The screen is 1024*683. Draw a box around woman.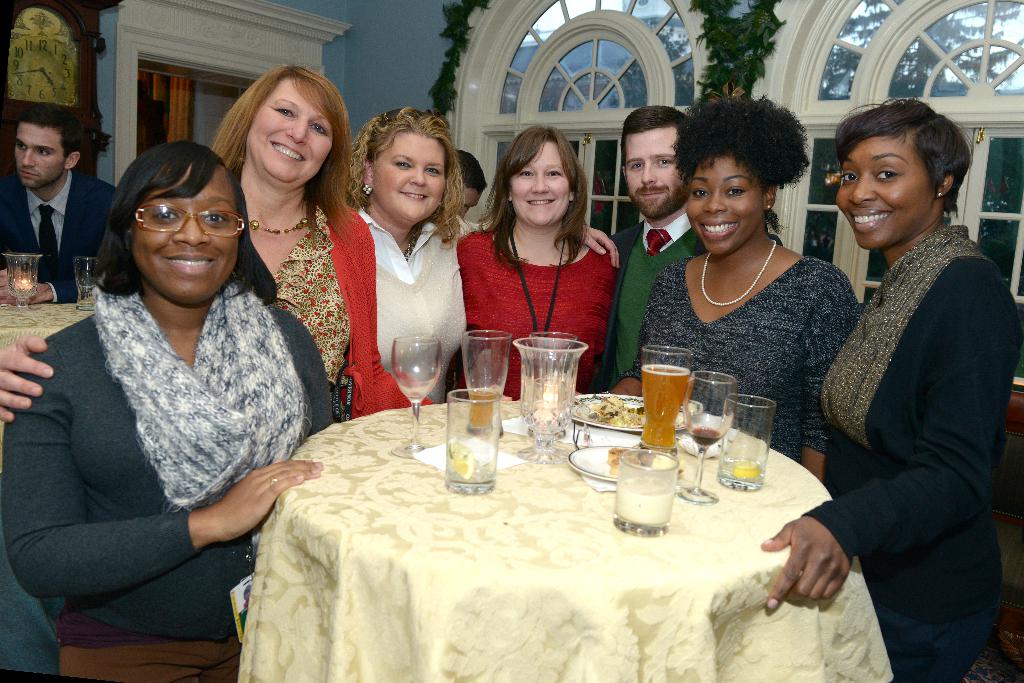
rect(758, 93, 1023, 682).
